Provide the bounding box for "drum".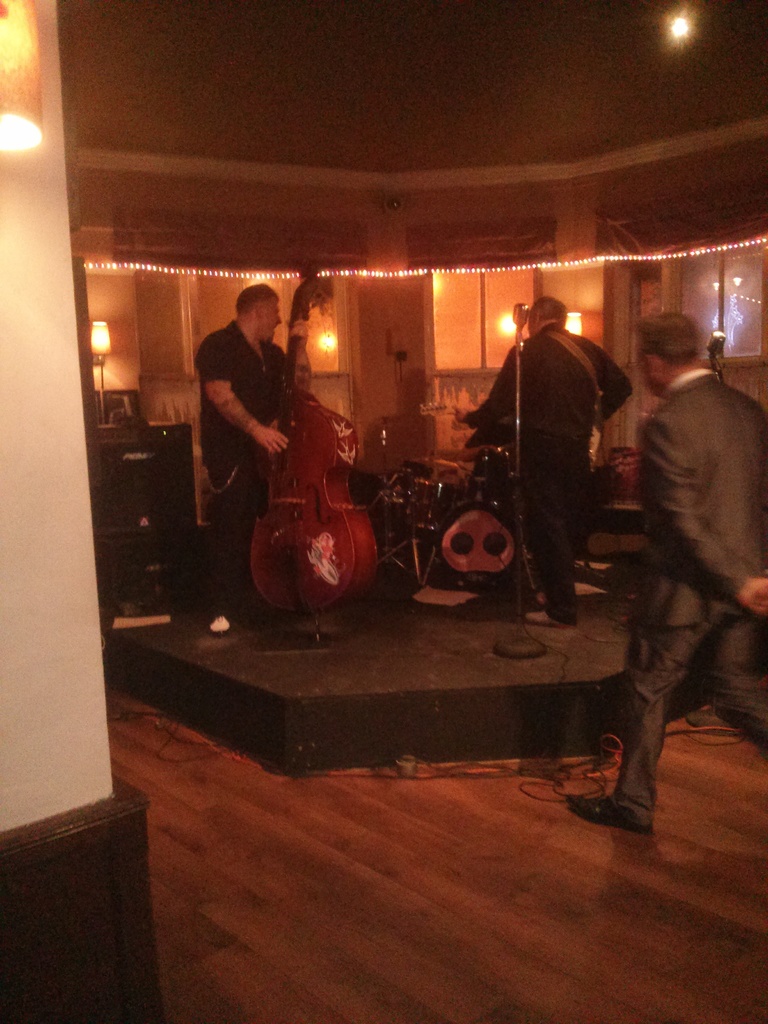
bbox(470, 445, 515, 486).
